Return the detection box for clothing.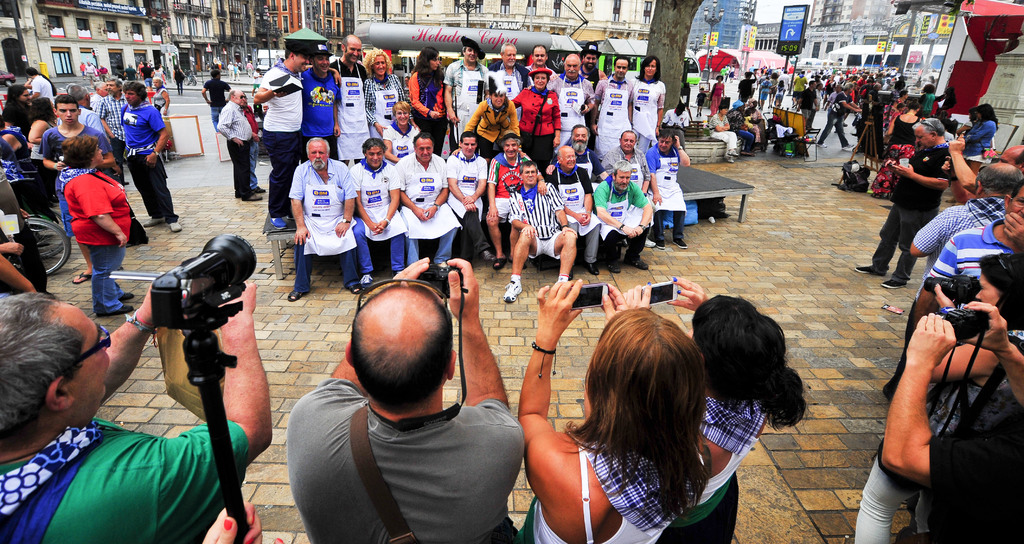
bbox=(932, 406, 1023, 543).
